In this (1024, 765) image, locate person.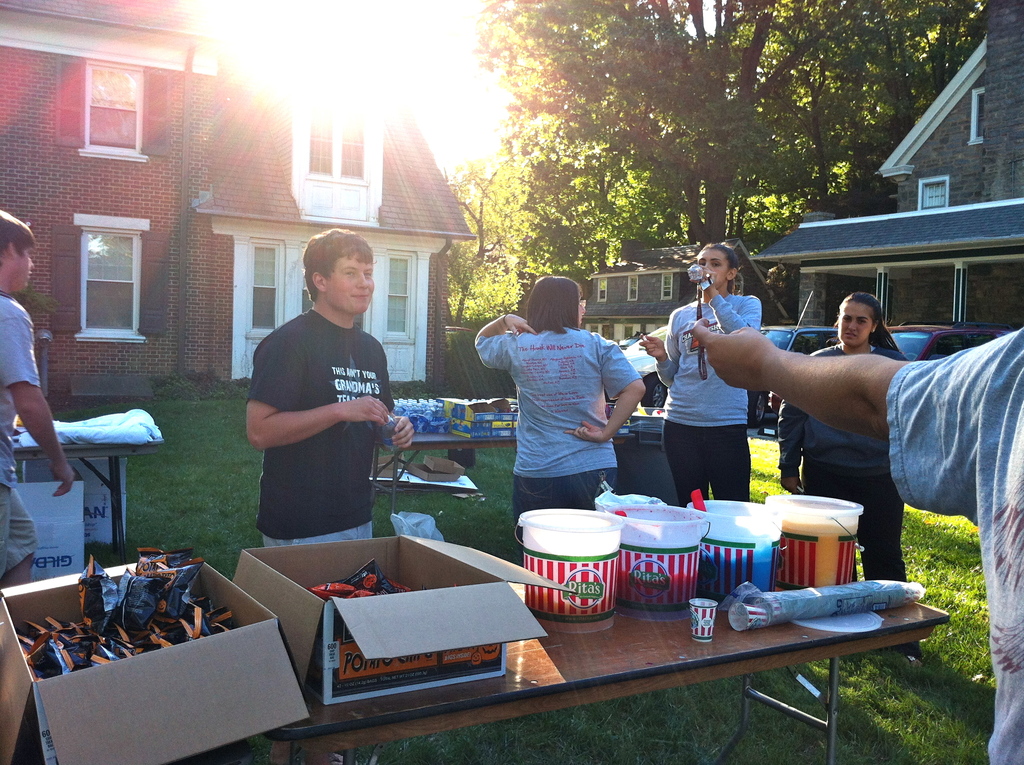
Bounding box: (left=0, top=206, right=74, bottom=590).
